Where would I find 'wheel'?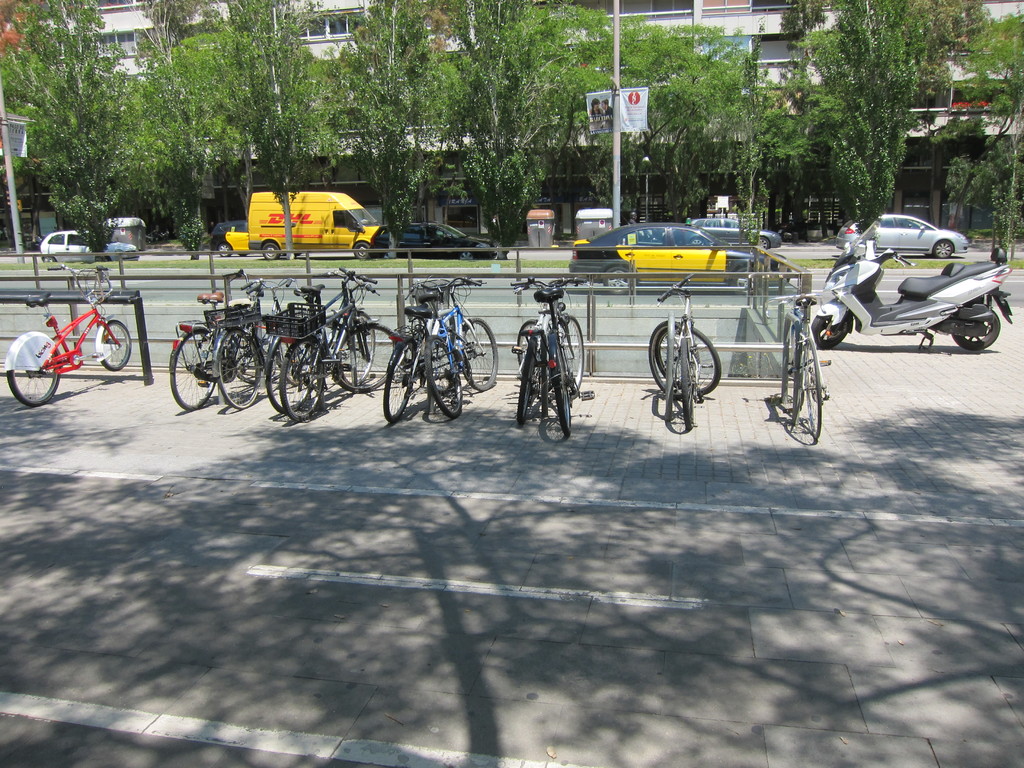
At bbox=[803, 334, 822, 437].
